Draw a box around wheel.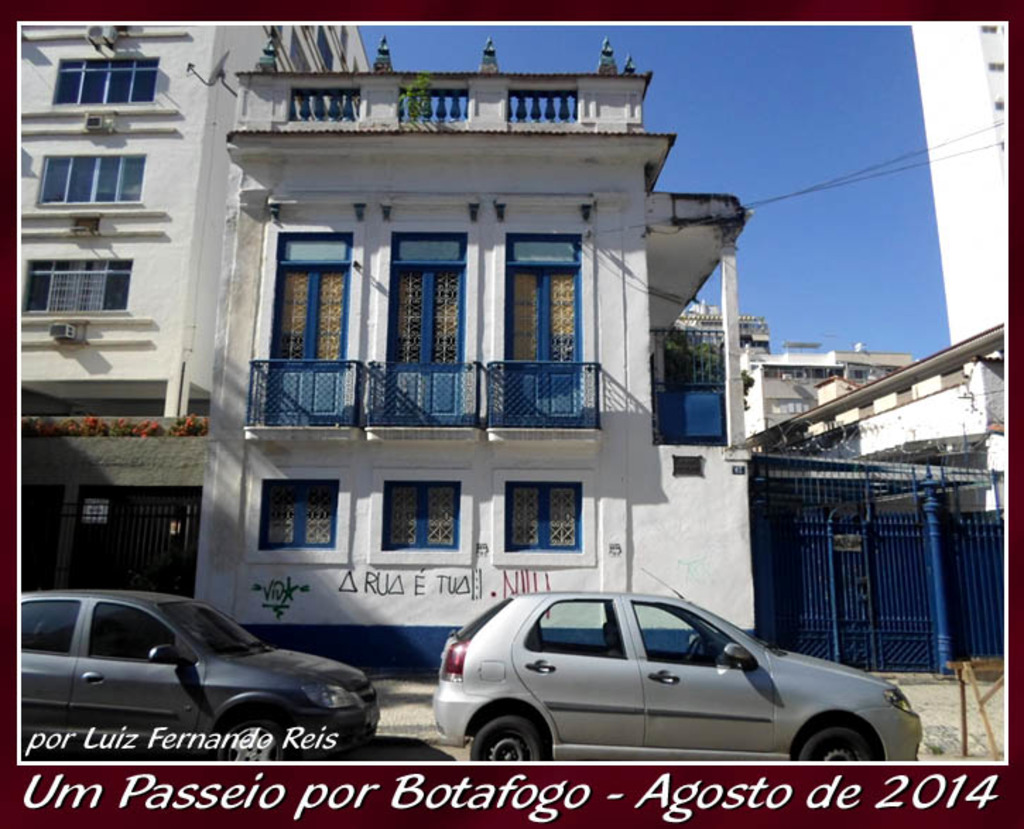
210:720:302:763.
